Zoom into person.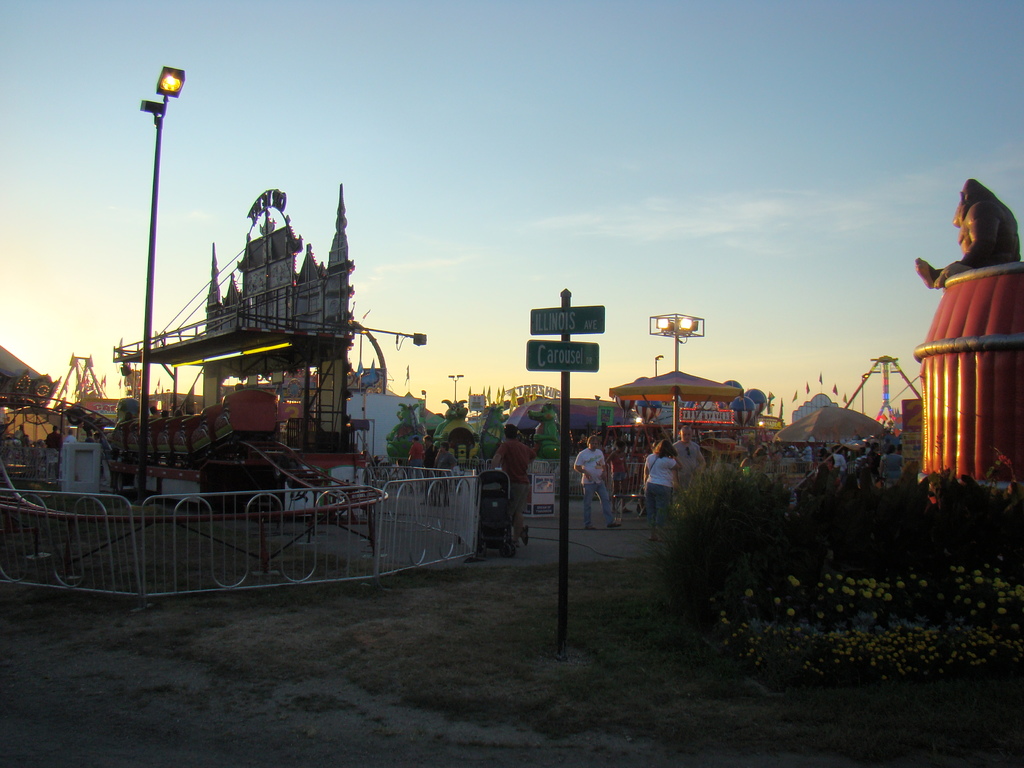
Zoom target: l=150, t=408, r=157, b=420.
